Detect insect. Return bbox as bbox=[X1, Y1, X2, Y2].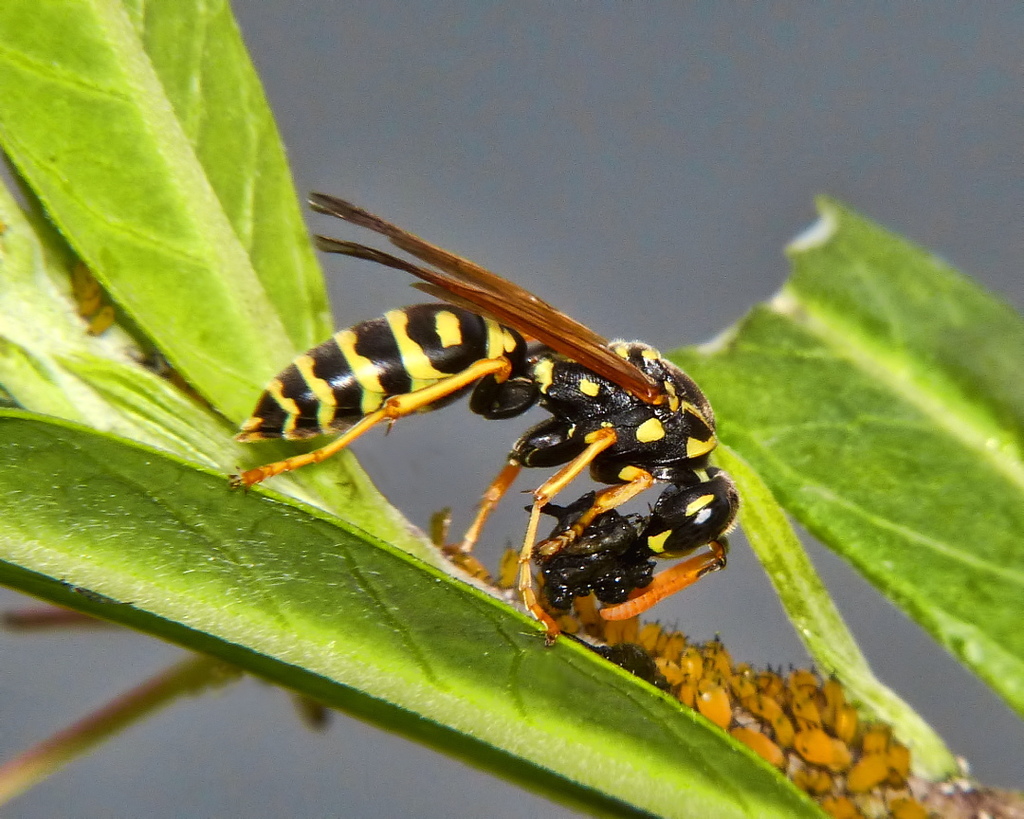
bbox=[496, 545, 526, 590].
